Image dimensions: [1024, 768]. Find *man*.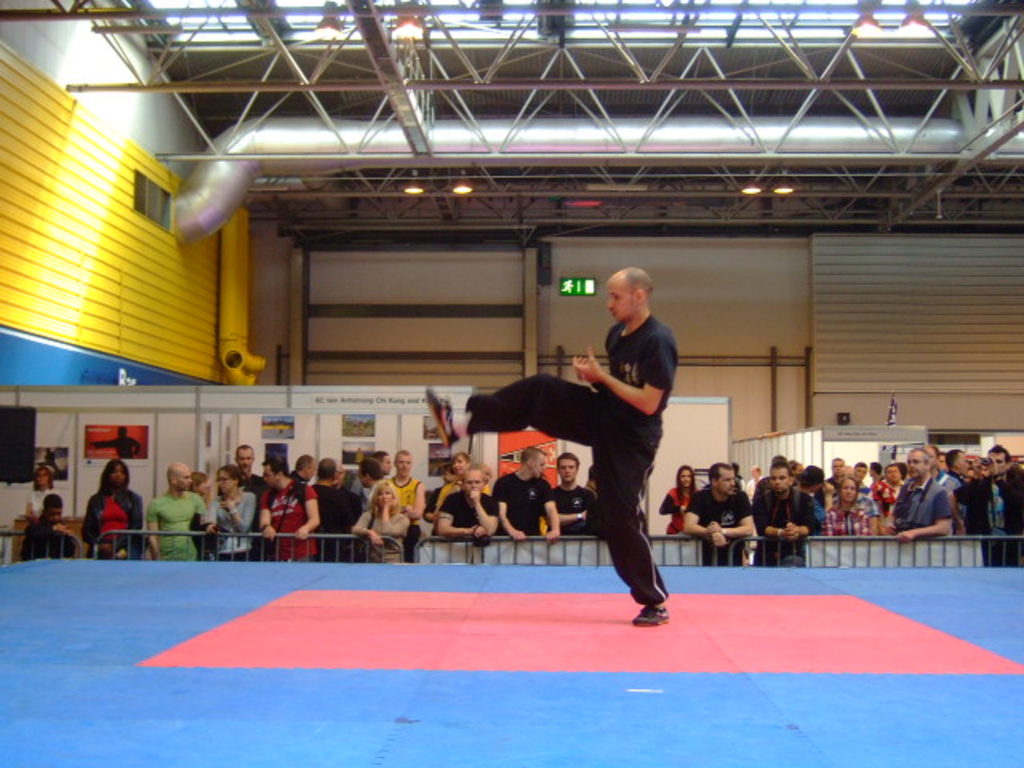
304 459 365 558.
